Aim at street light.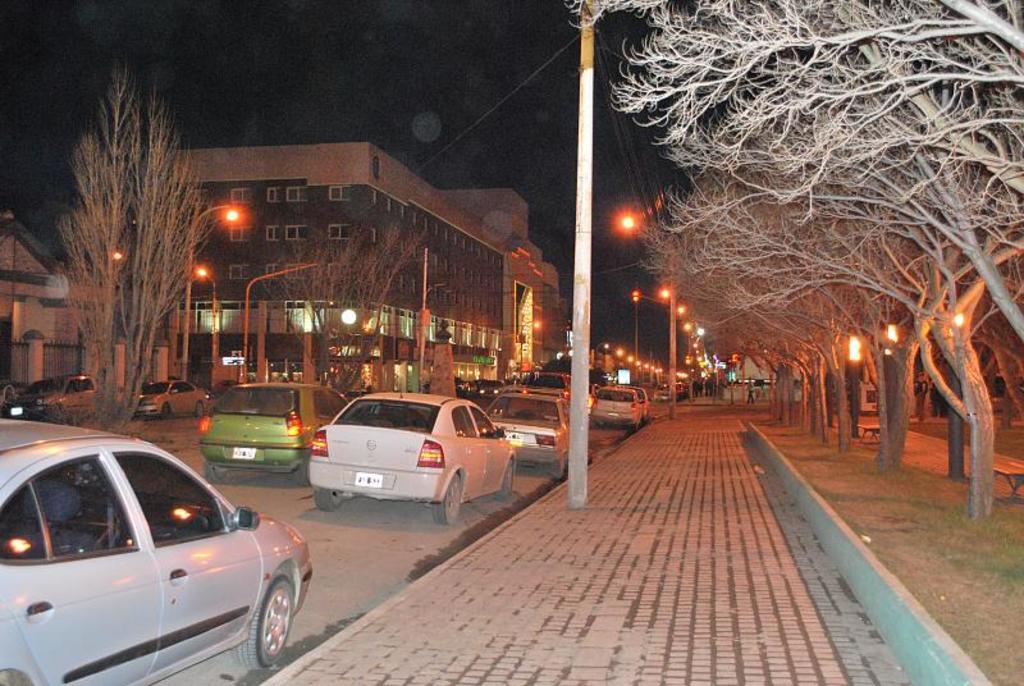
Aimed at 934,308,965,467.
